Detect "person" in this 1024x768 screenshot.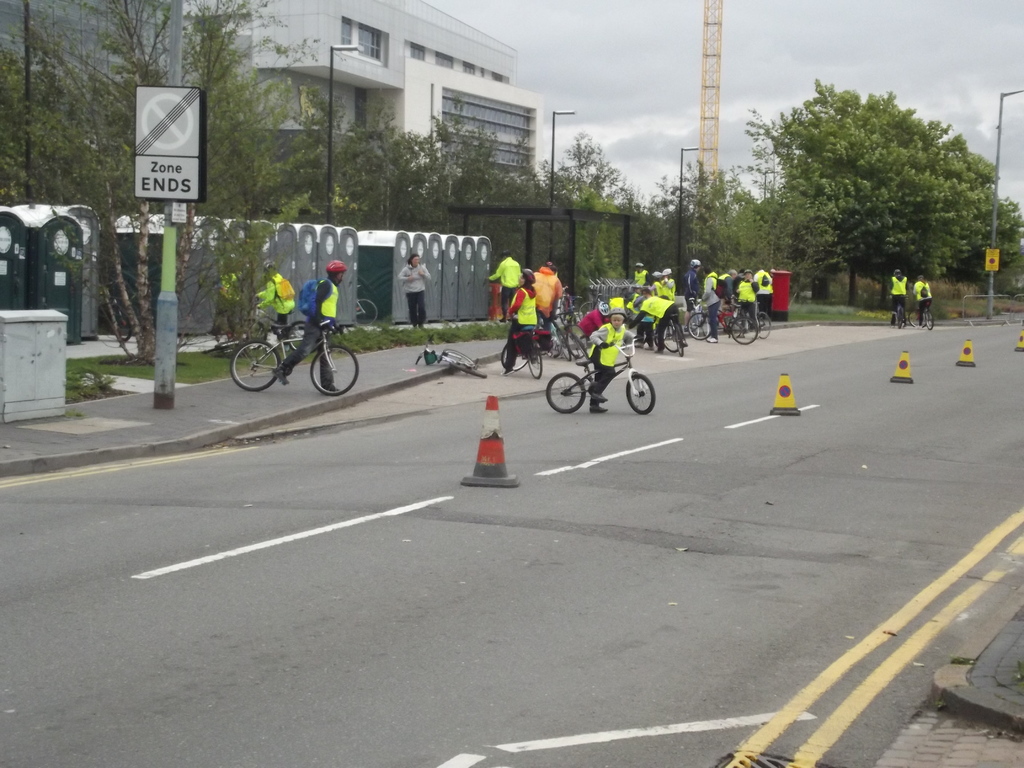
Detection: <box>394,252,429,337</box>.
